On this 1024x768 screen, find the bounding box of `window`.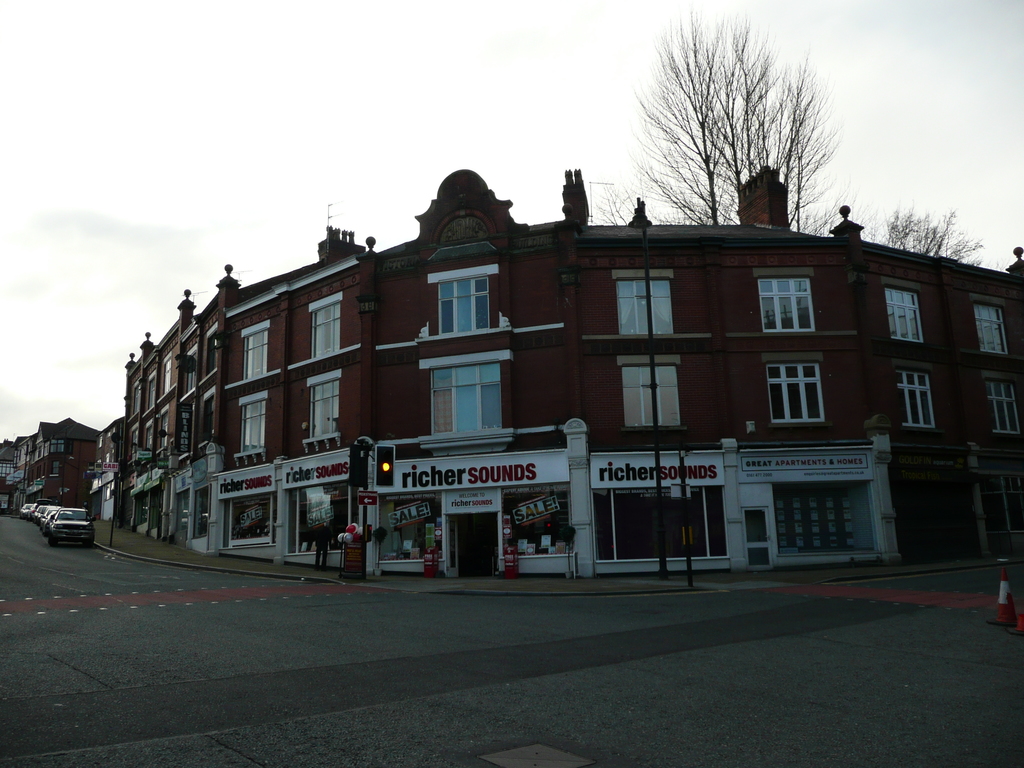
Bounding box: region(877, 276, 925, 346).
